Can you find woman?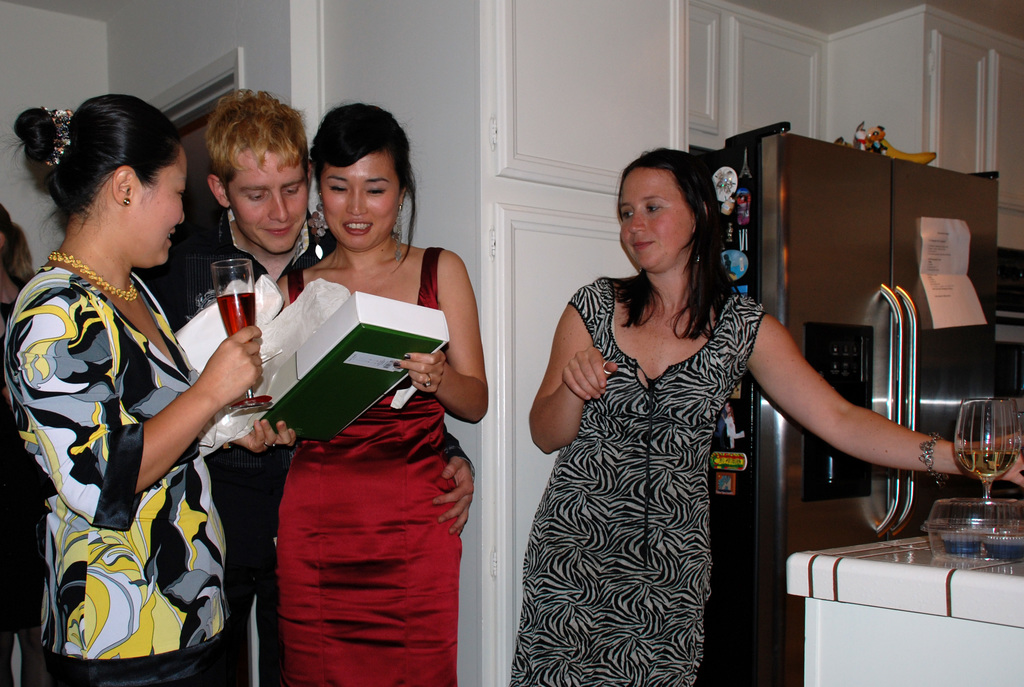
Yes, bounding box: bbox(504, 147, 1023, 686).
